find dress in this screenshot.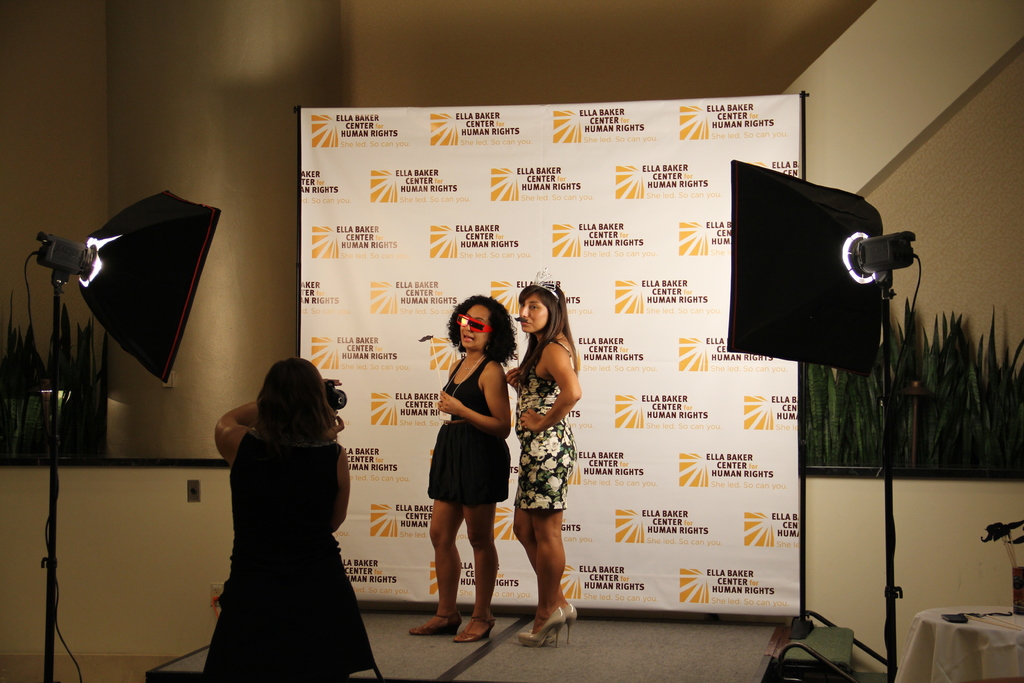
The bounding box for dress is 429/357/510/509.
